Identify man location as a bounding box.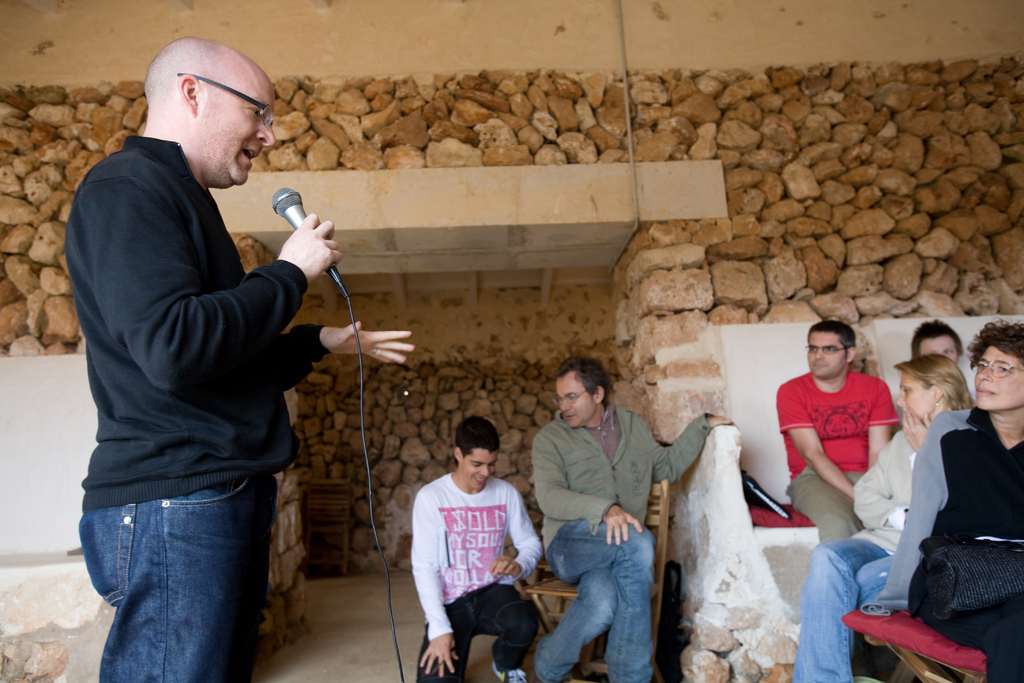
[left=527, top=356, right=734, bottom=682].
